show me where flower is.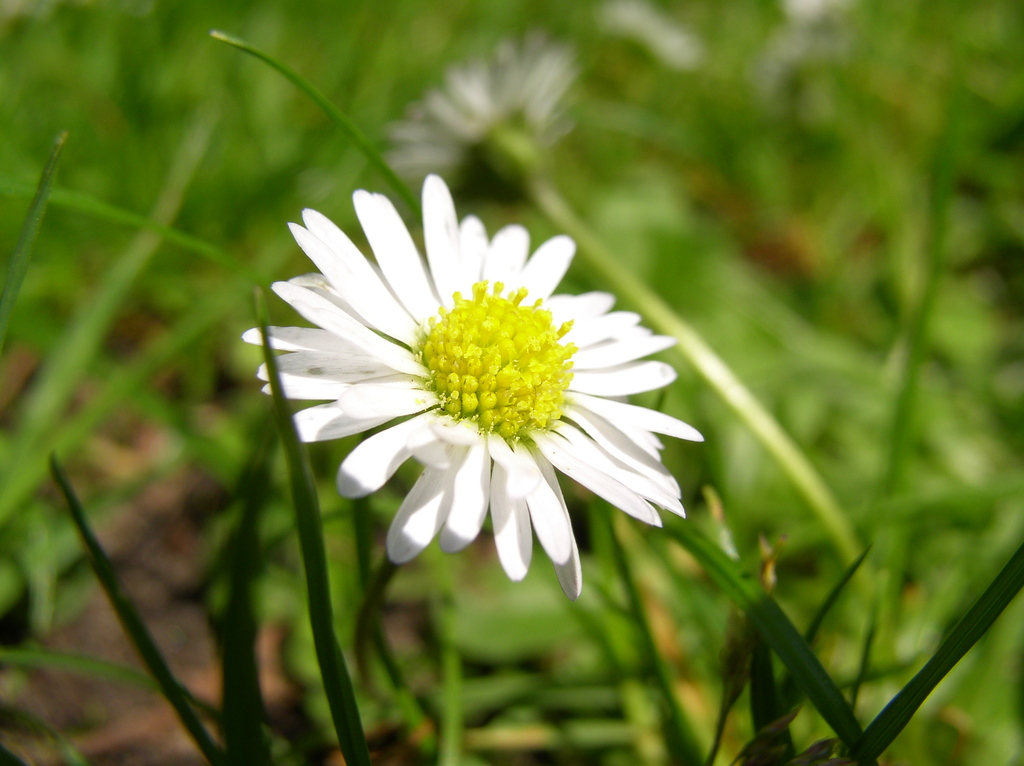
flower is at crop(374, 27, 586, 211).
